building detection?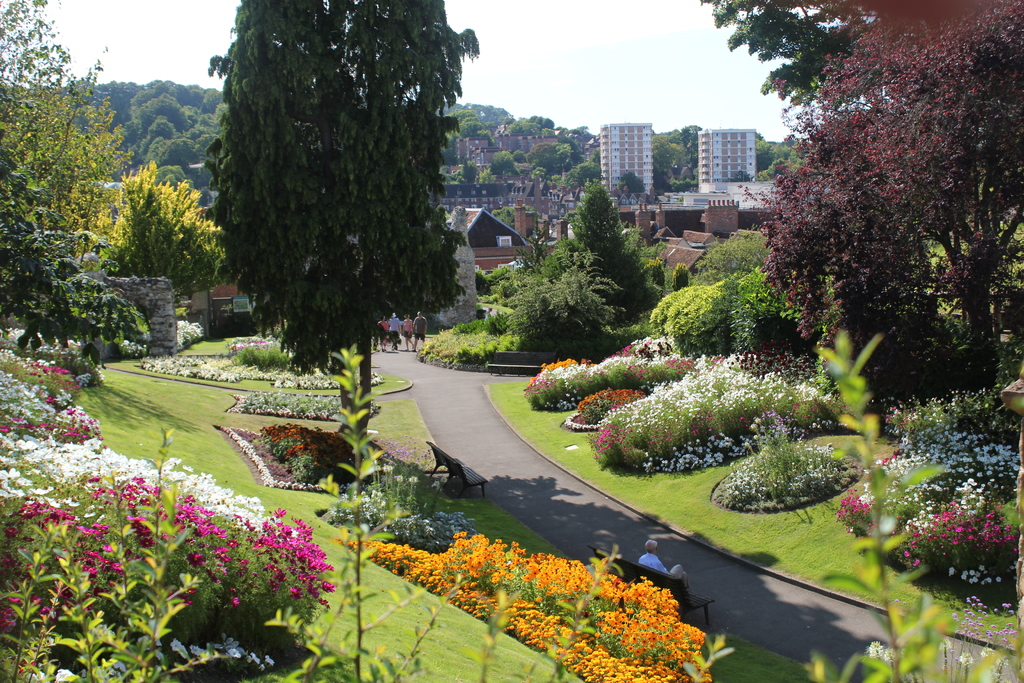
left=600, top=119, right=655, bottom=197
